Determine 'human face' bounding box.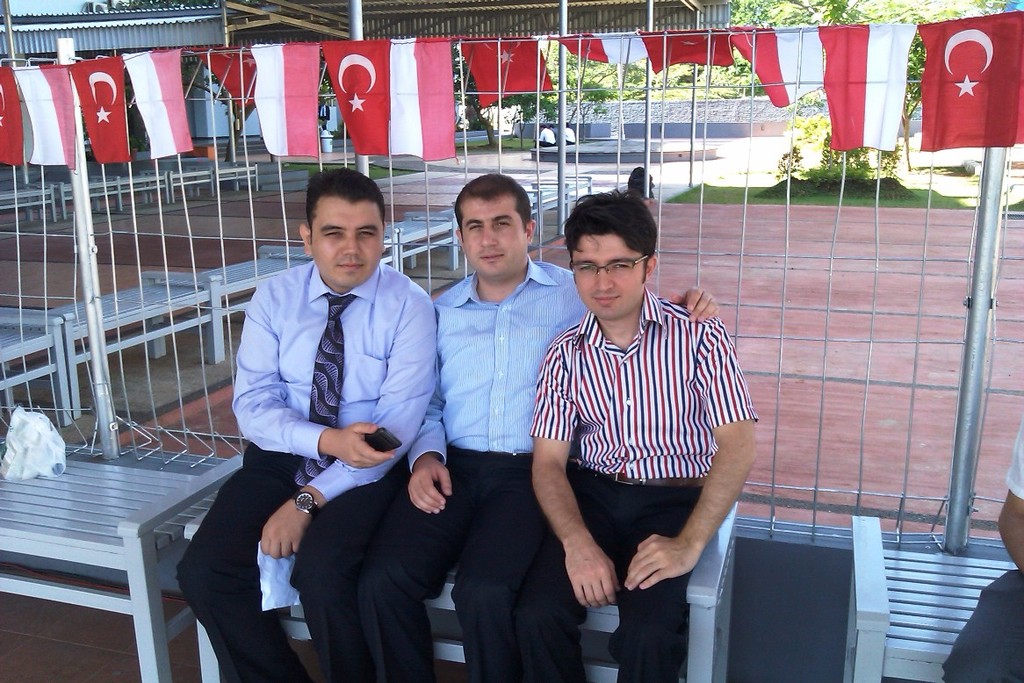
Determined: x1=571, y1=231, x2=646, y2=322.
